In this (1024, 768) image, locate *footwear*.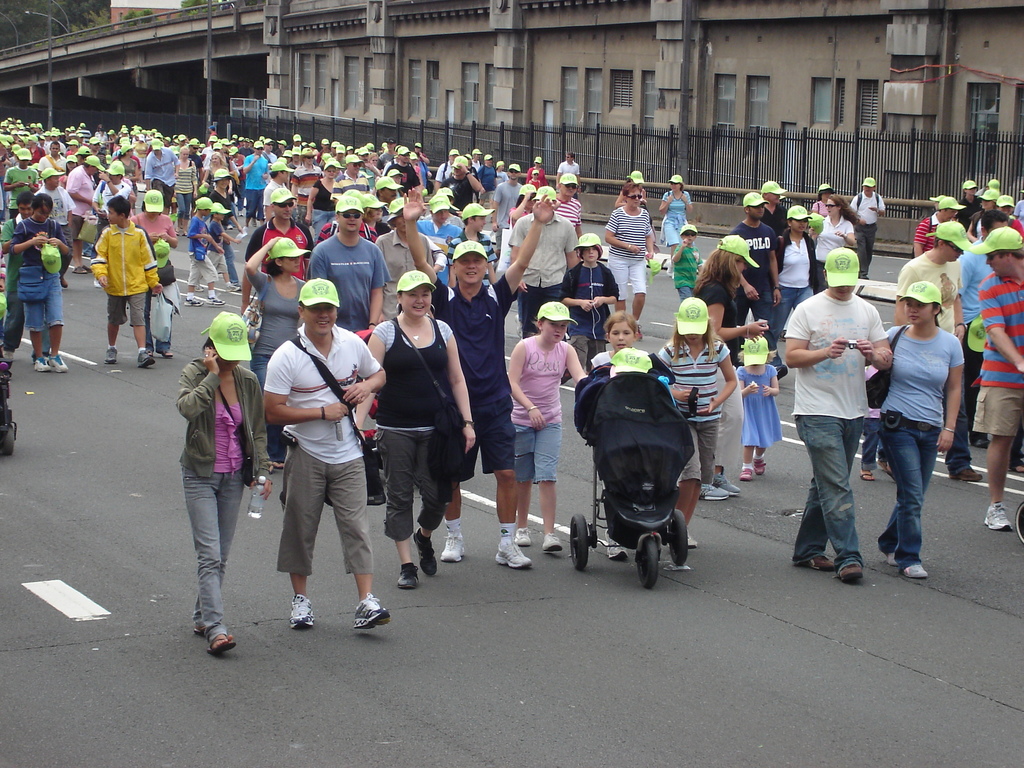
Bounding box: (x1=689, y1=532, x2=702, y2=549).
